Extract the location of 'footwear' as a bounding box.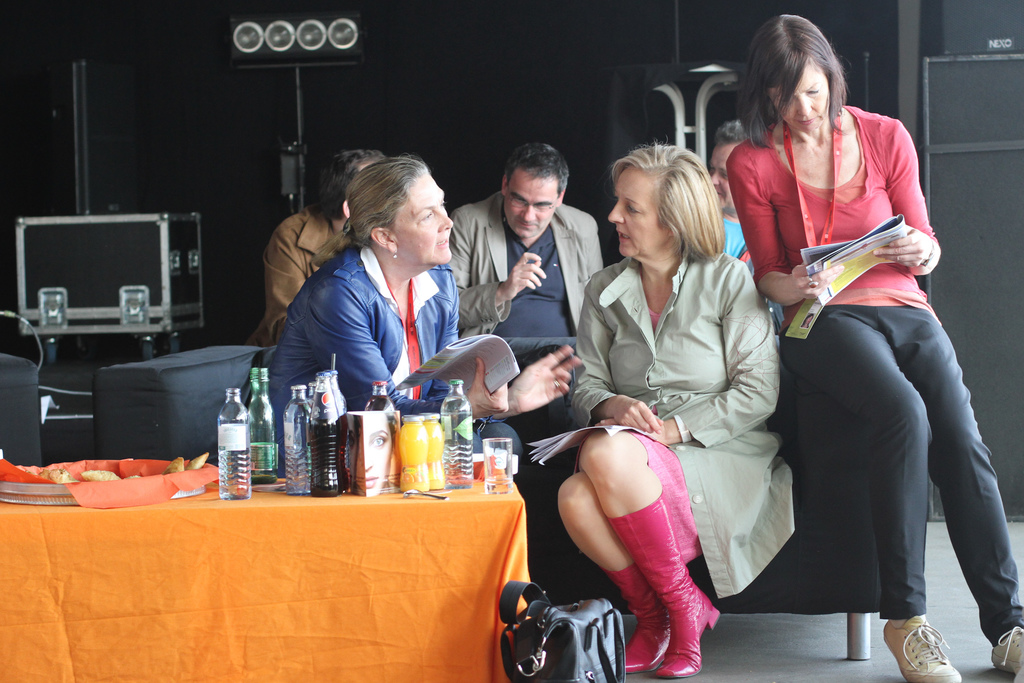
[993, 631, 1023, 677].
